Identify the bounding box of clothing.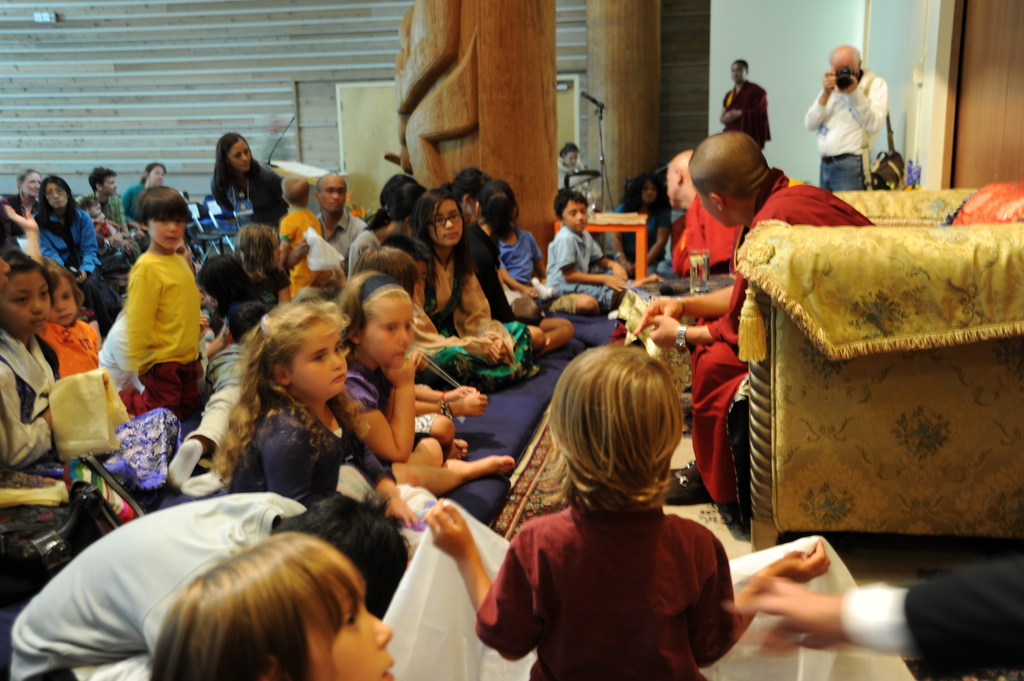
bbox(226, 396, 360, 536).
